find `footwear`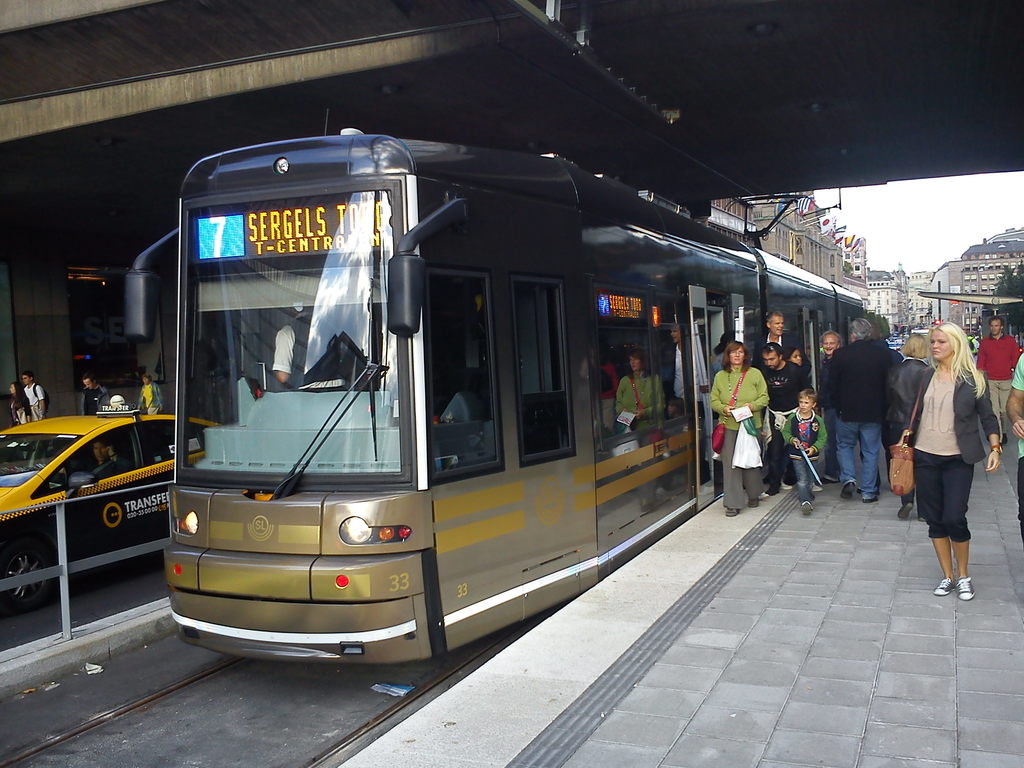
[810,483,822,492]
